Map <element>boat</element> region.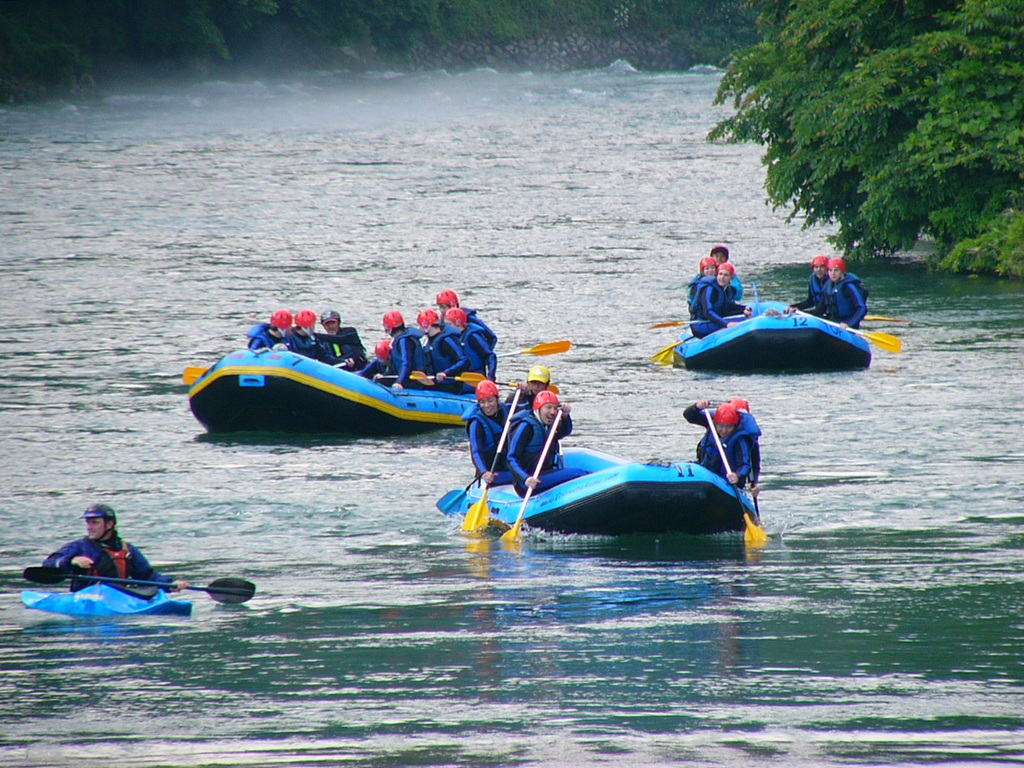
Mapped to x1=653 y1=276 x2=879 y2=378.
